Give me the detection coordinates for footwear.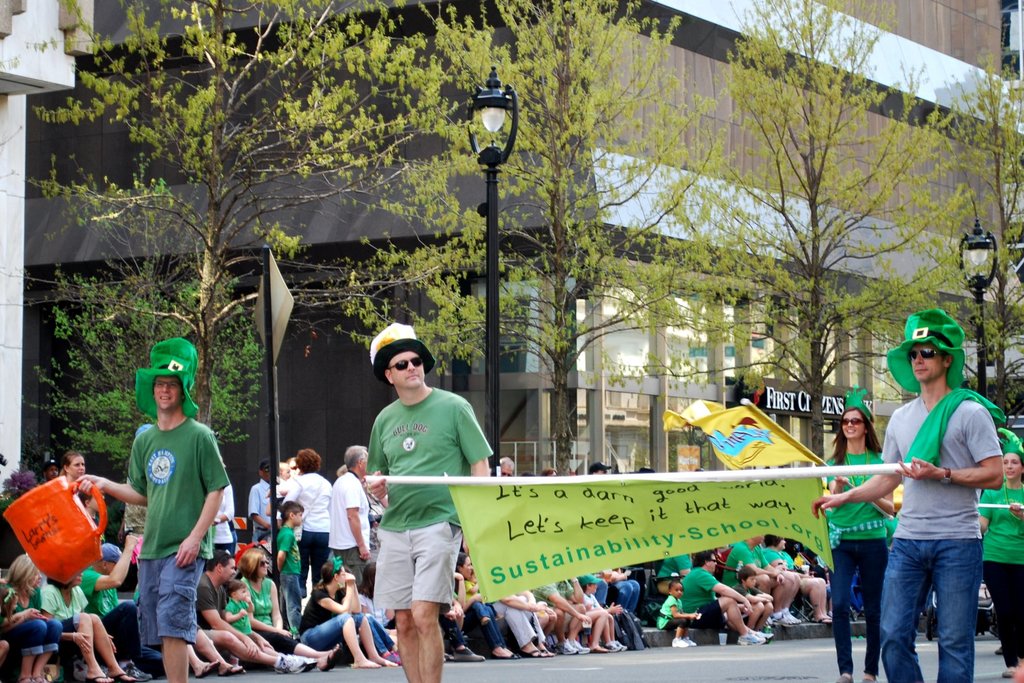
86/673/115/682.
